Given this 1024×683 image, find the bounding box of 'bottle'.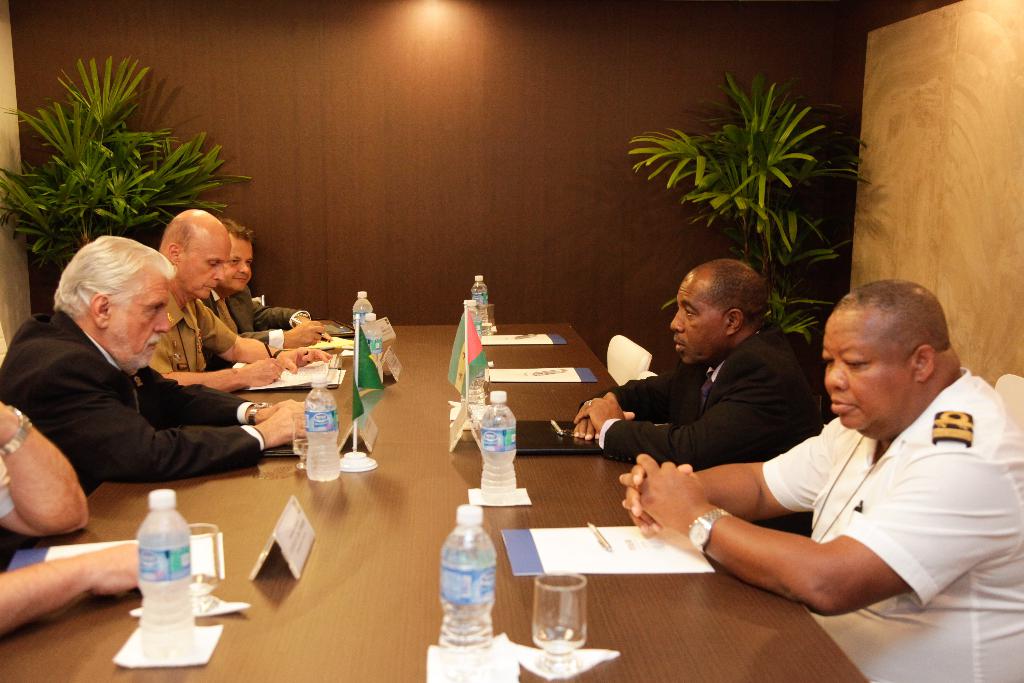
box=[430, 498, 508, 679].
